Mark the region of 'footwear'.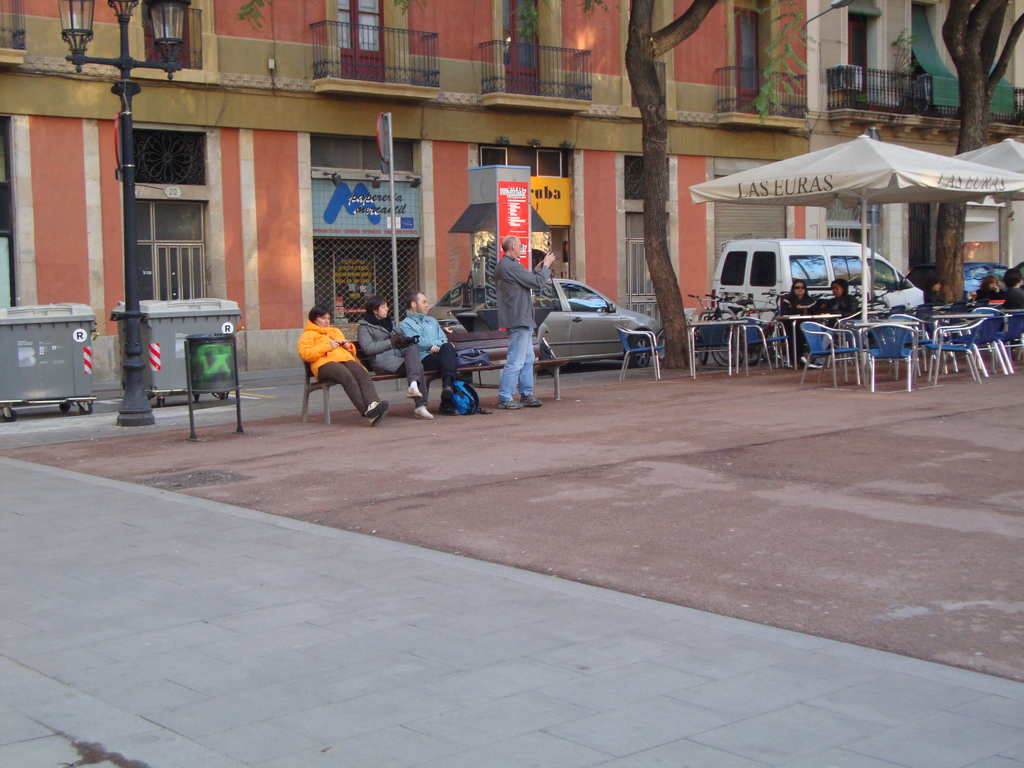
Region: [443,389,452,403].
